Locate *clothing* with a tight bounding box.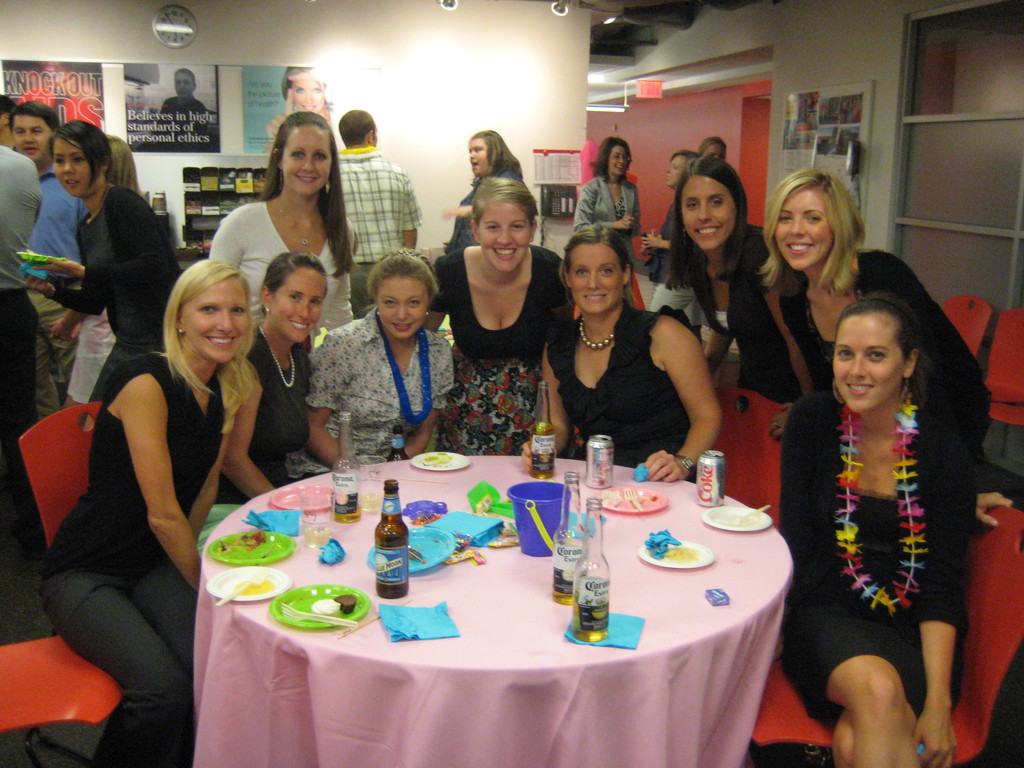
x1=782 y1=355 x2=982 y2=703.
